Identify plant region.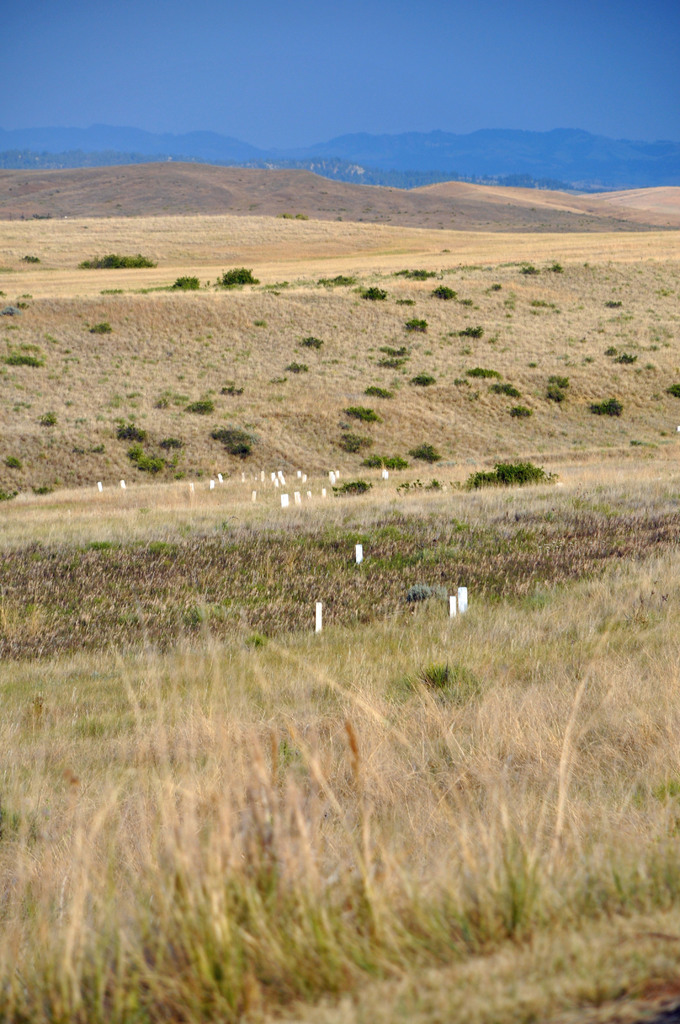
Region: bbox=[211, 417, 259, 455].
